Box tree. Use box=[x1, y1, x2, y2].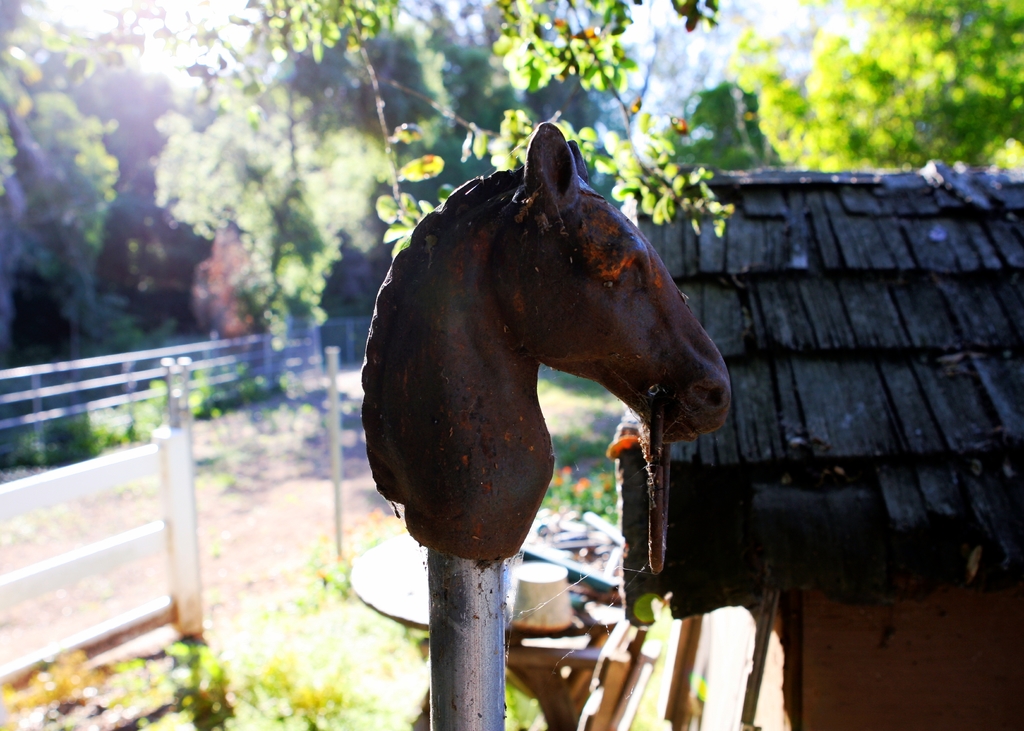
box=[756, 0, 1023, 172].
